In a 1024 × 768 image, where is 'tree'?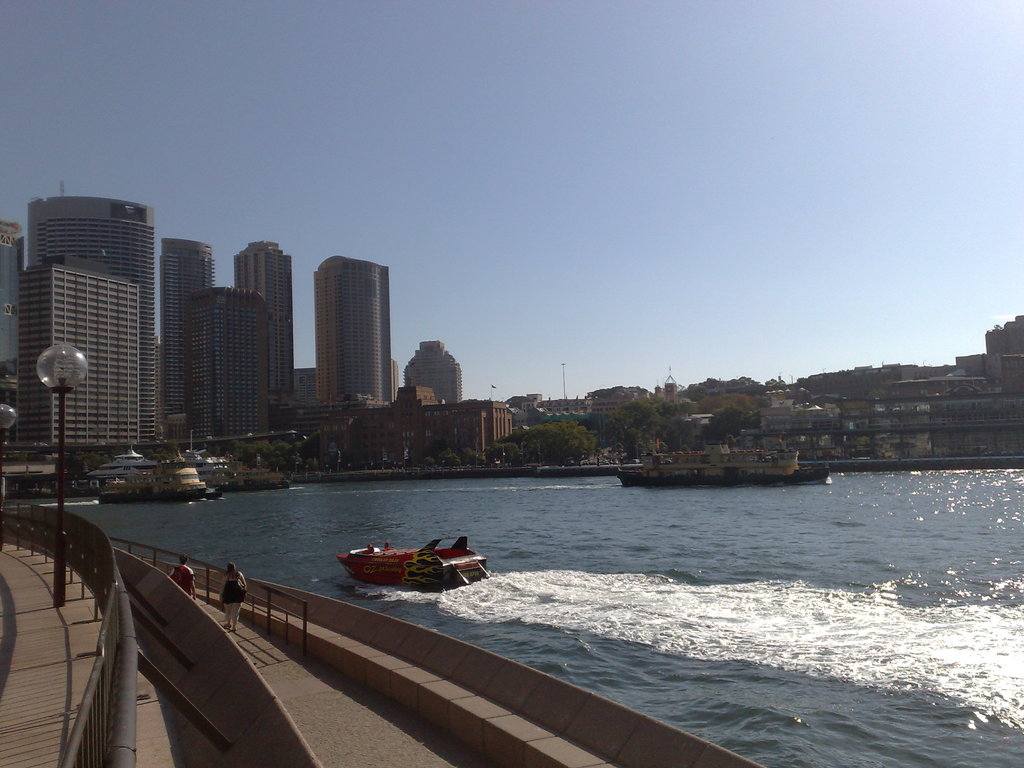
(656,387,696,449).
